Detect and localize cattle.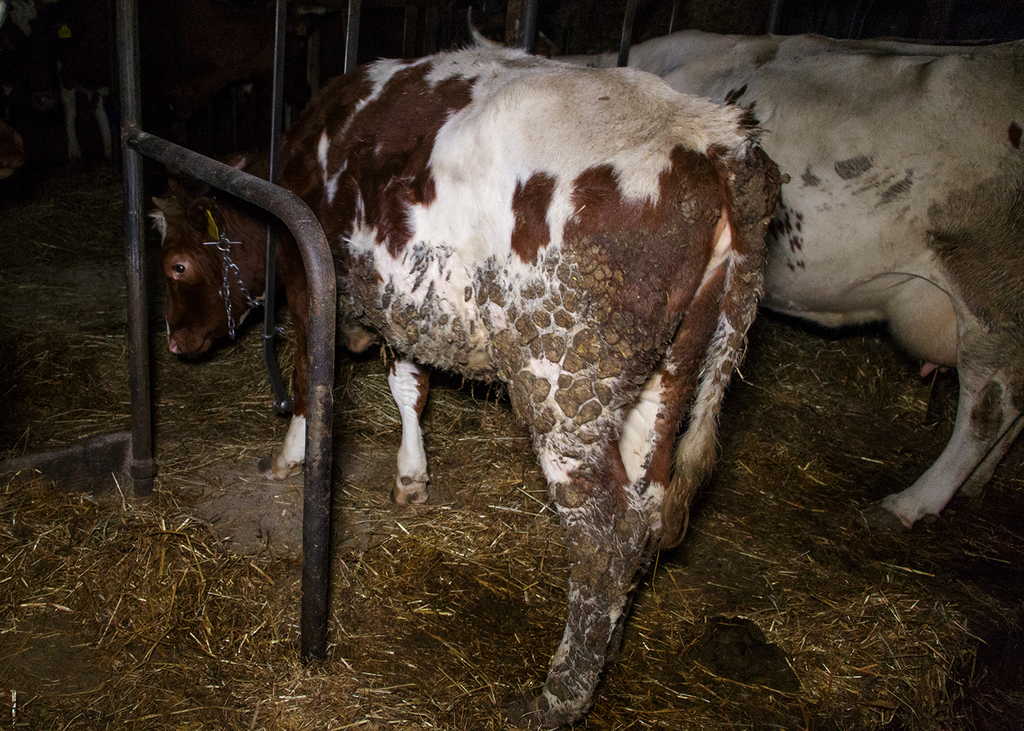
Localized at [142,39,777,721].
